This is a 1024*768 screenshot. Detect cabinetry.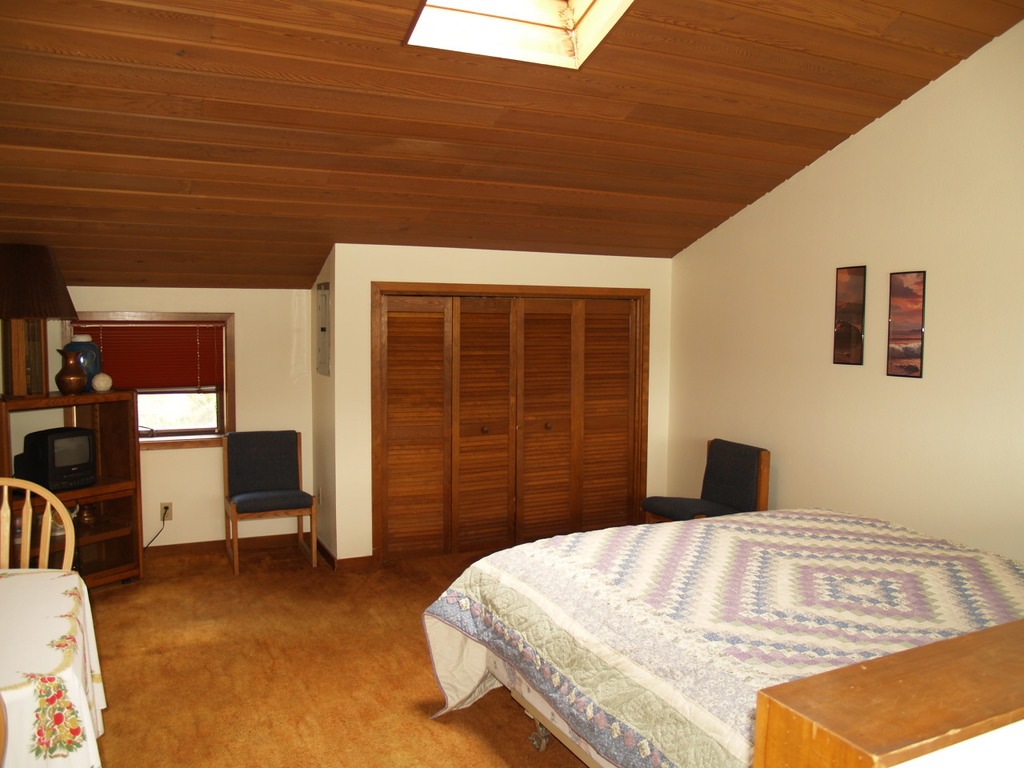
(x1=754, y1=614, x2=1023, y2=767).
